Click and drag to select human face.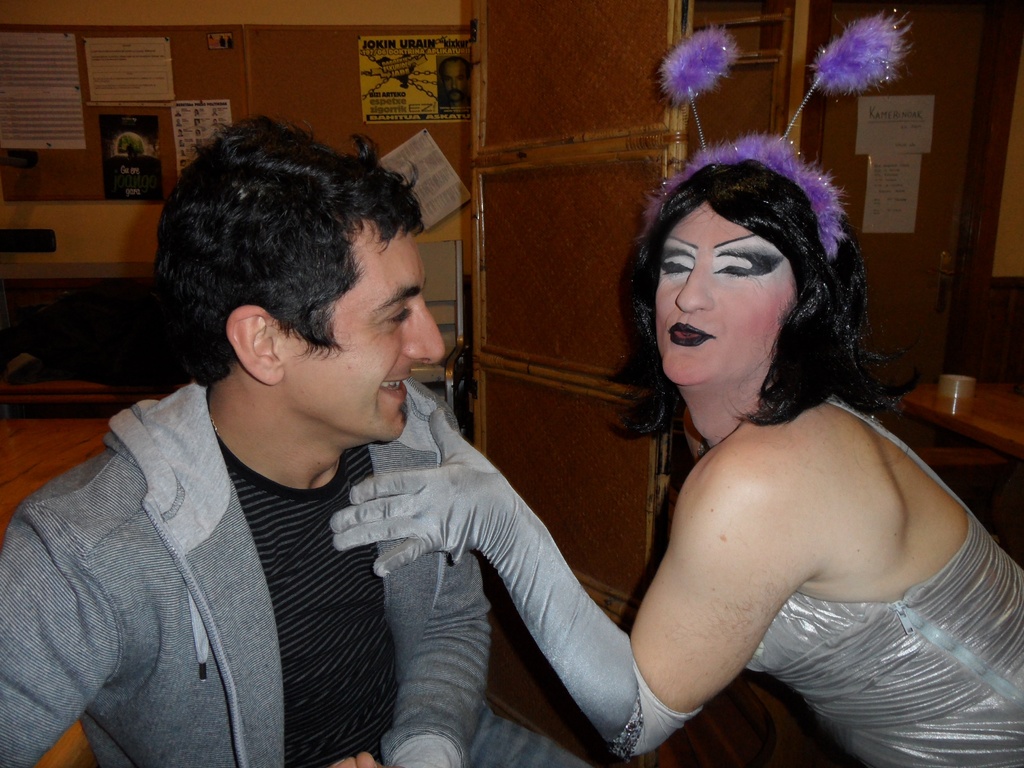
Selection: {"x1": 655, "y1": 209, "x2": 797, "y2": 379}.
